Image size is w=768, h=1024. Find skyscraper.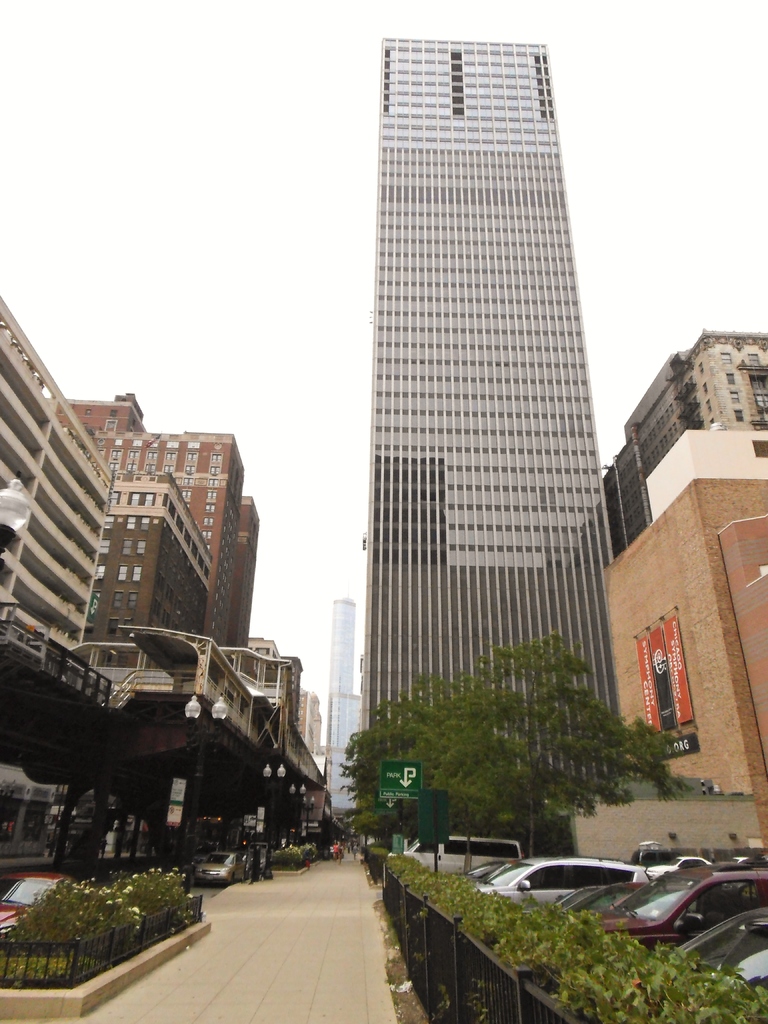
box=[600, 452, 654, 545].
